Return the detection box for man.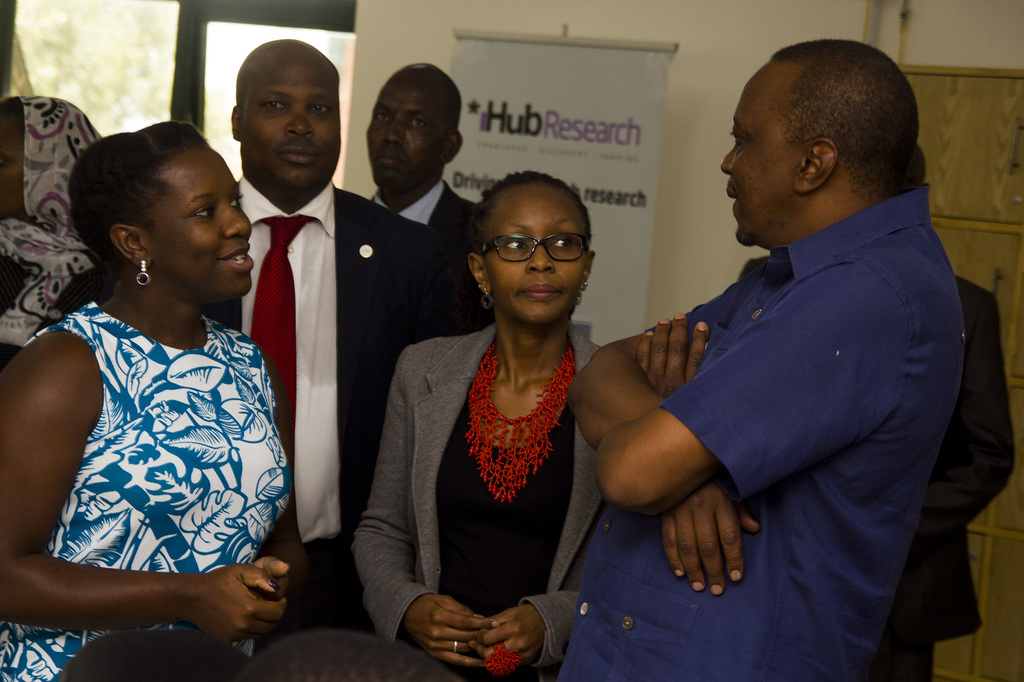
(351,55,490,253).
